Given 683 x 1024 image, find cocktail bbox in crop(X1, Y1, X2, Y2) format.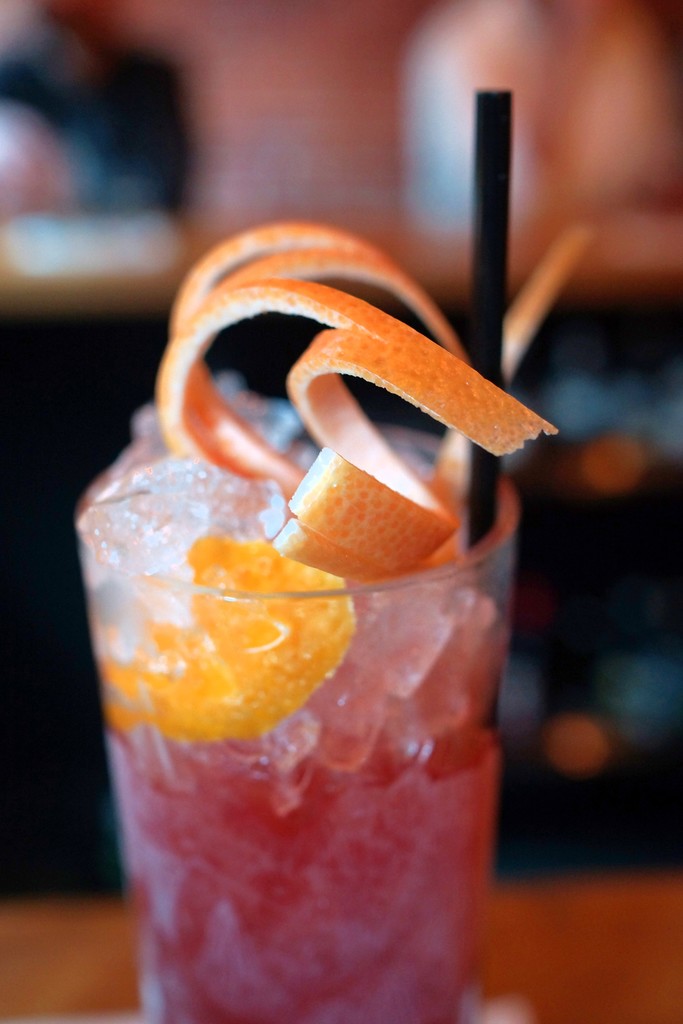
crop(77, 220, 586, 1023).
